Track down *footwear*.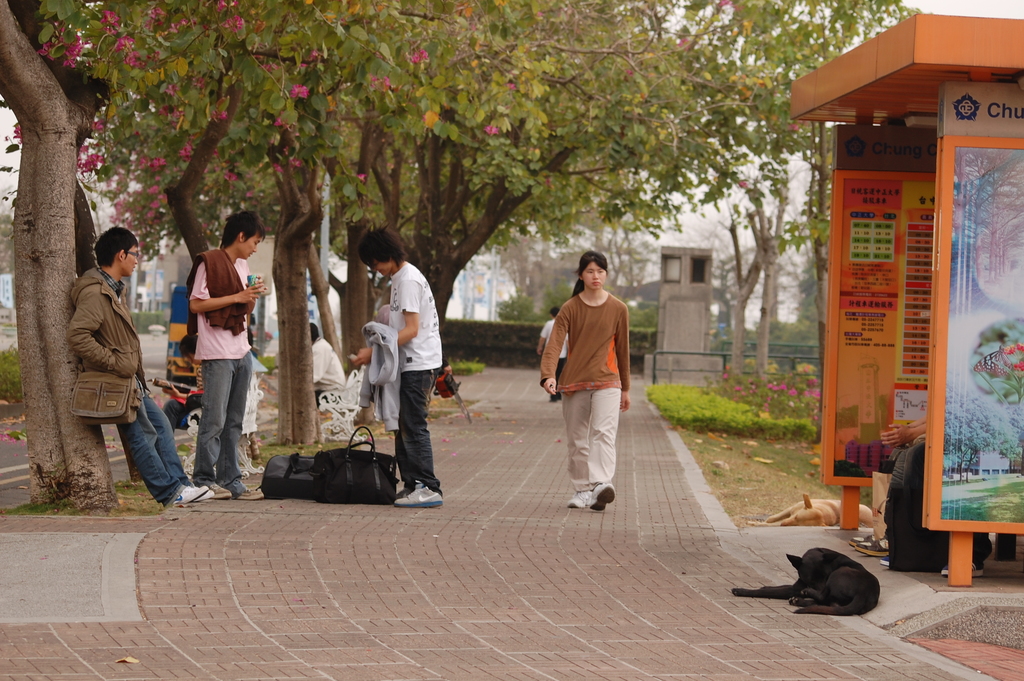
Tracked to [938,561,983,575].
